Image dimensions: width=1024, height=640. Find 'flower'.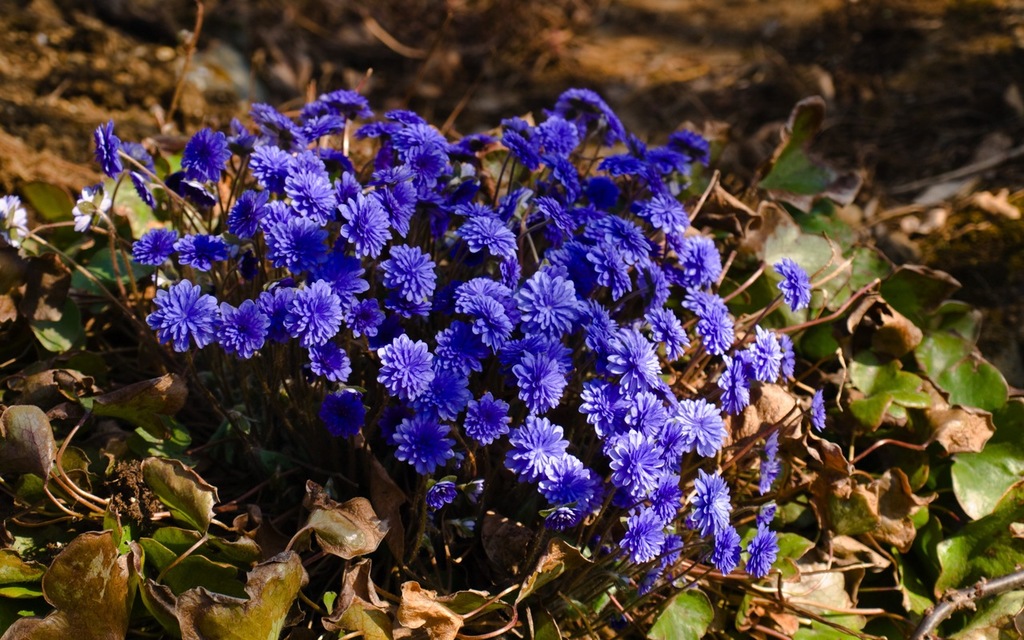
crop(806, 388, 830, 437).
